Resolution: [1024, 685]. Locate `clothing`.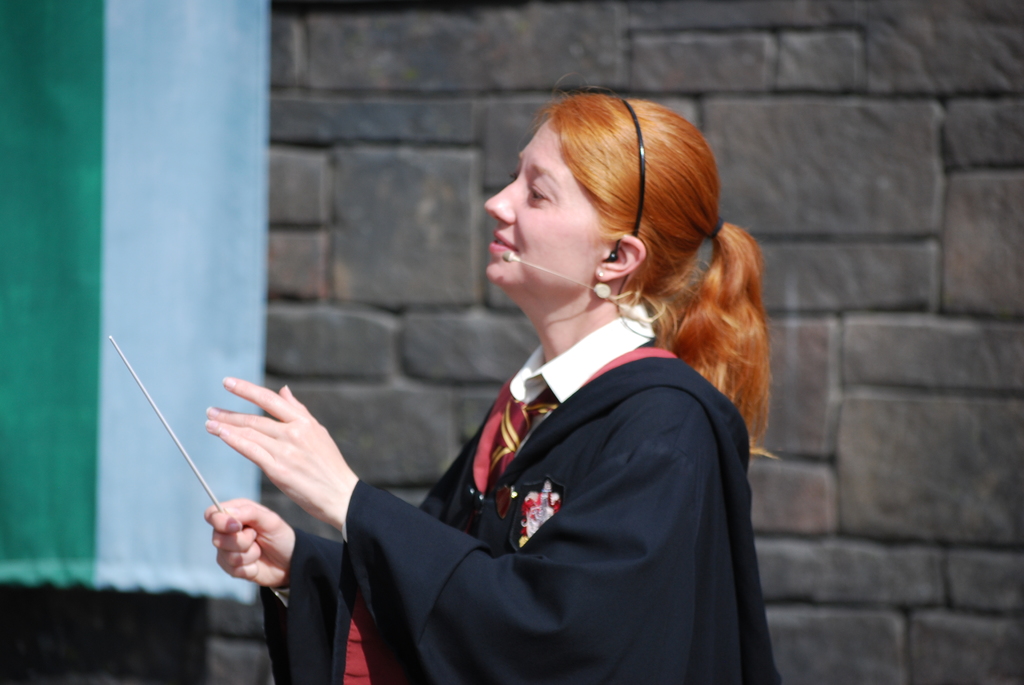
bbox=(313, 247, 781, 684).
